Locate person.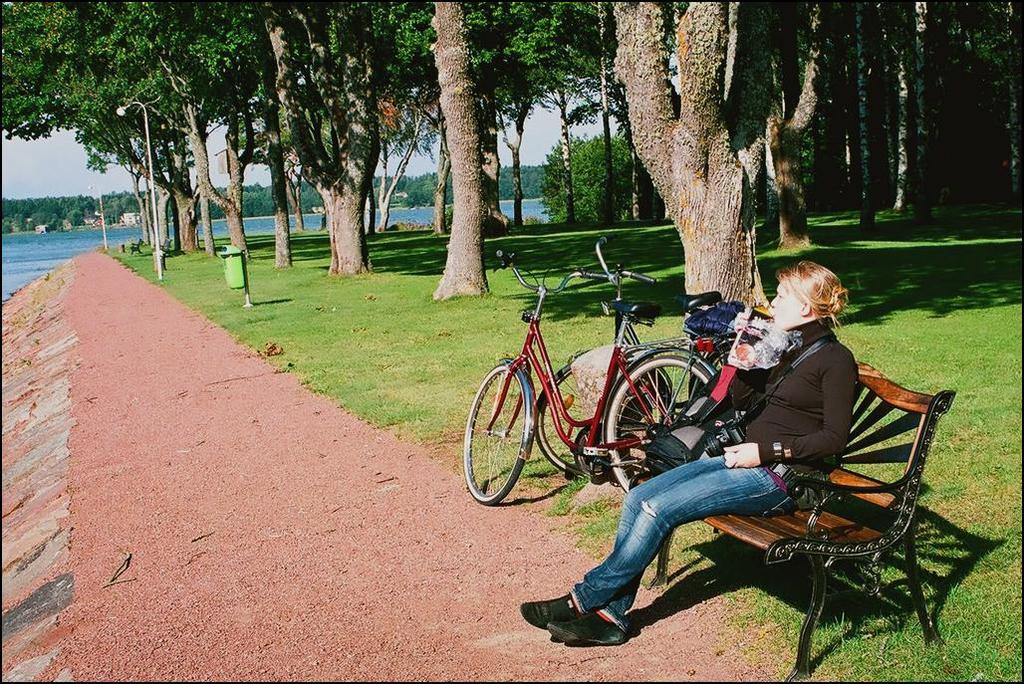
Bounding box: BBox(518, 265, 855, 642).
